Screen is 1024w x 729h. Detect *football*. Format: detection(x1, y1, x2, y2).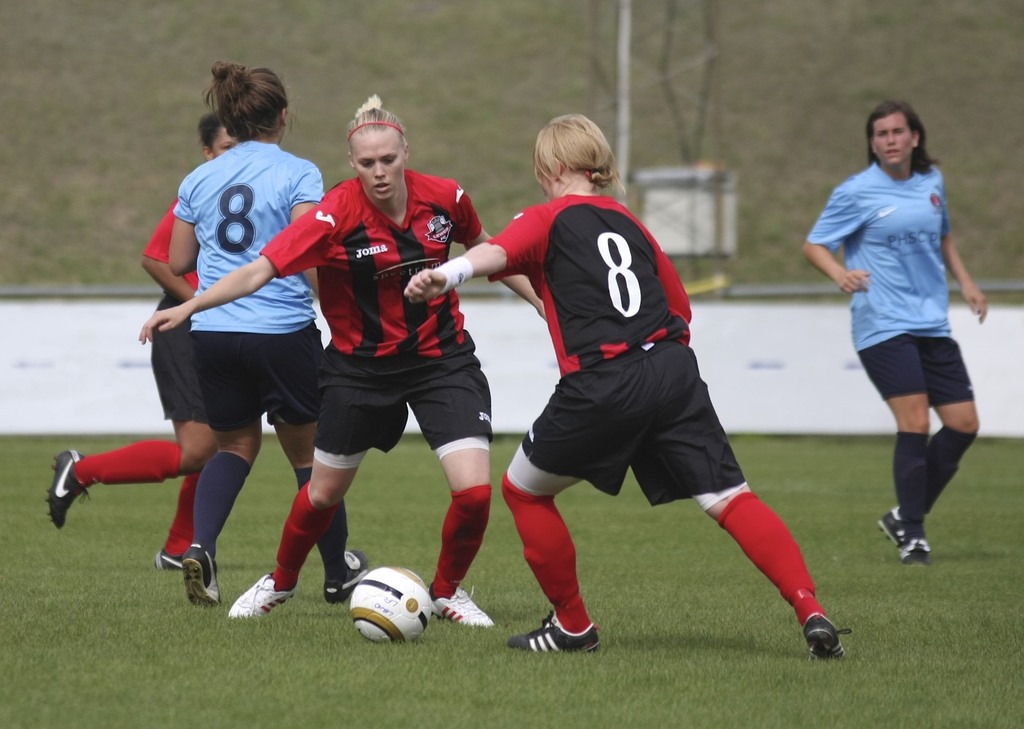
detection(348, 565, 437, 644).
